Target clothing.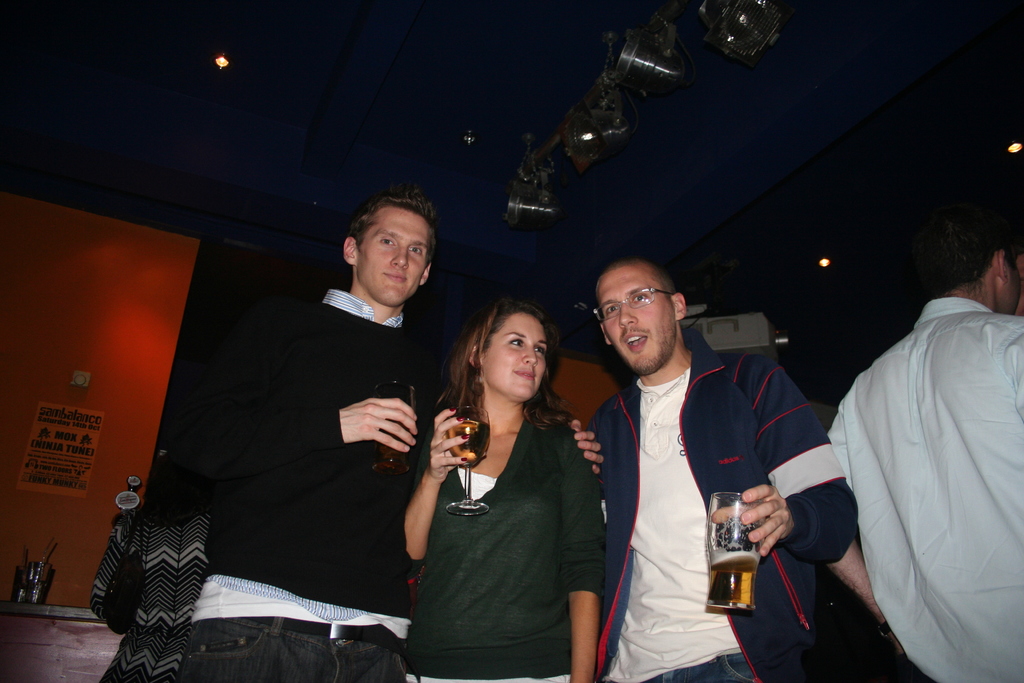
Target region: <region>404, 406, 604, 682</region>.
